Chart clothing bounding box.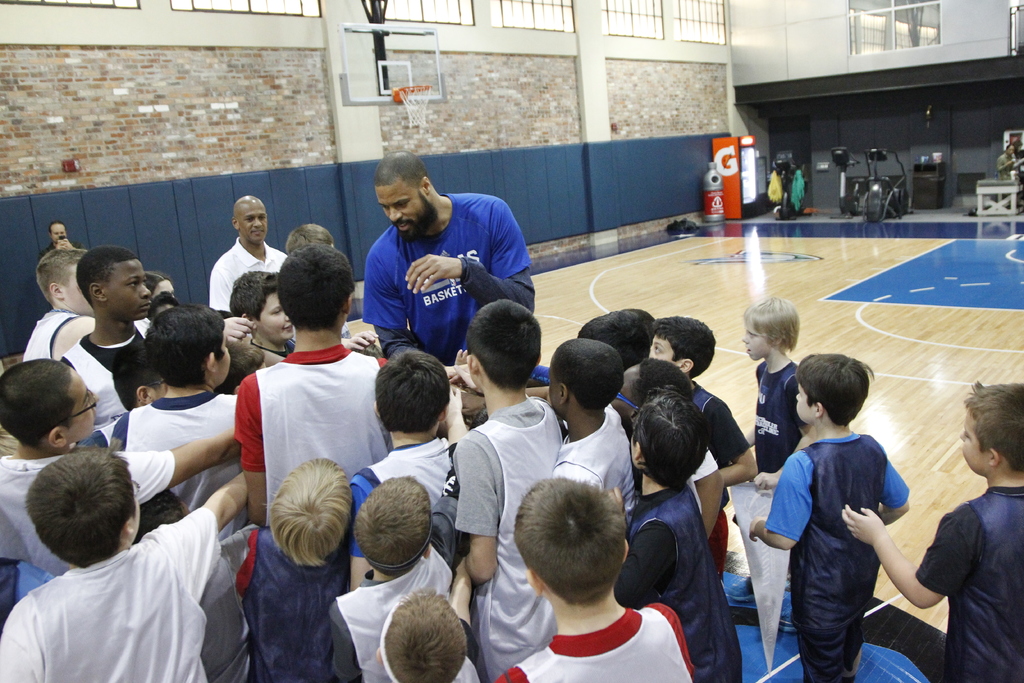
Charted: (450, 393, 566, 682).
